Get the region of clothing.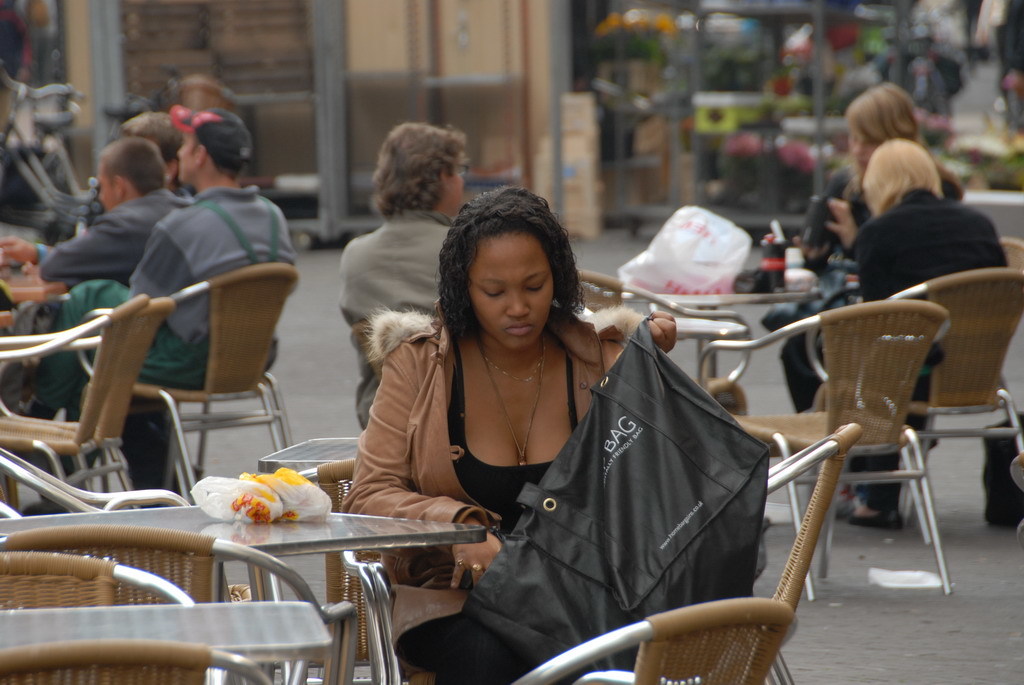
x1=338 y1=298 x2=626 y2=684.
